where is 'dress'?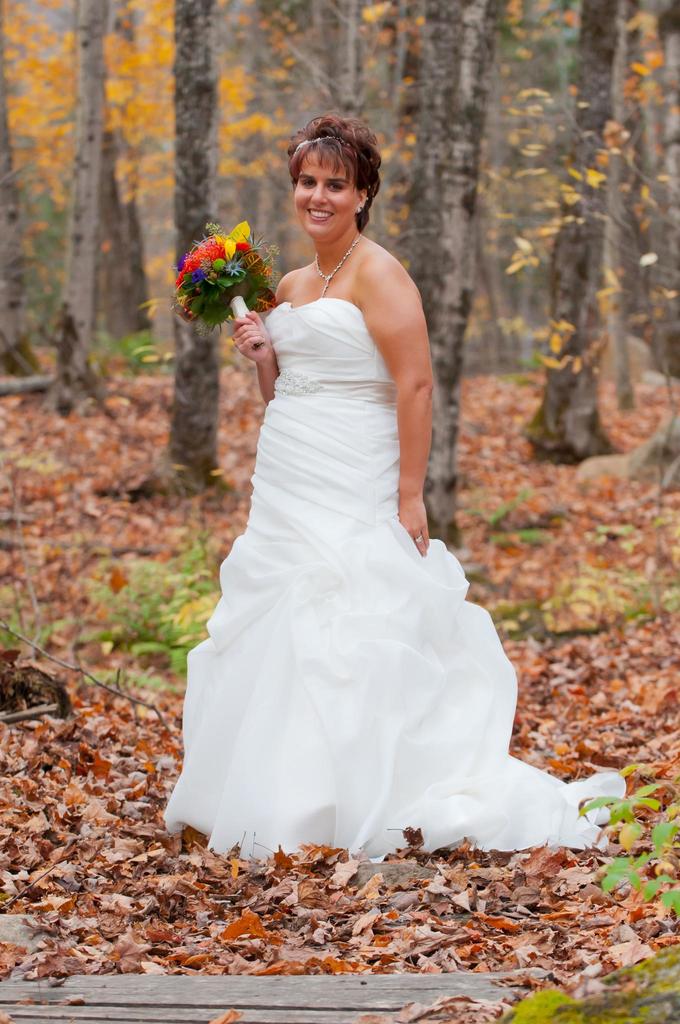
bbox(159, 300, 626, 845).
